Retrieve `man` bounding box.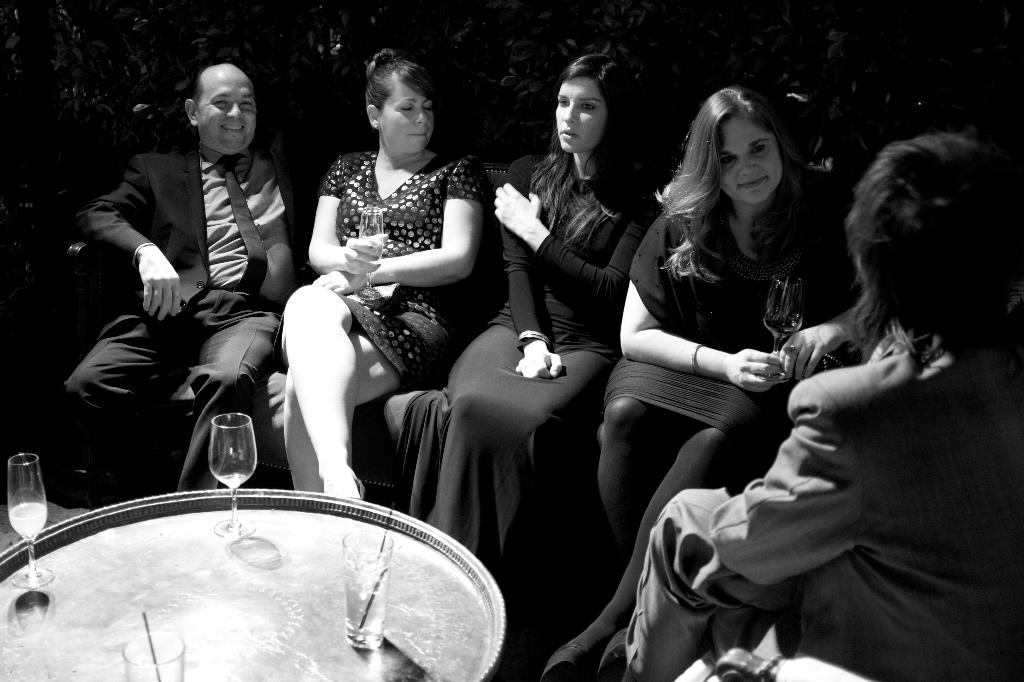
Bounding box: 72,60,323,489.
